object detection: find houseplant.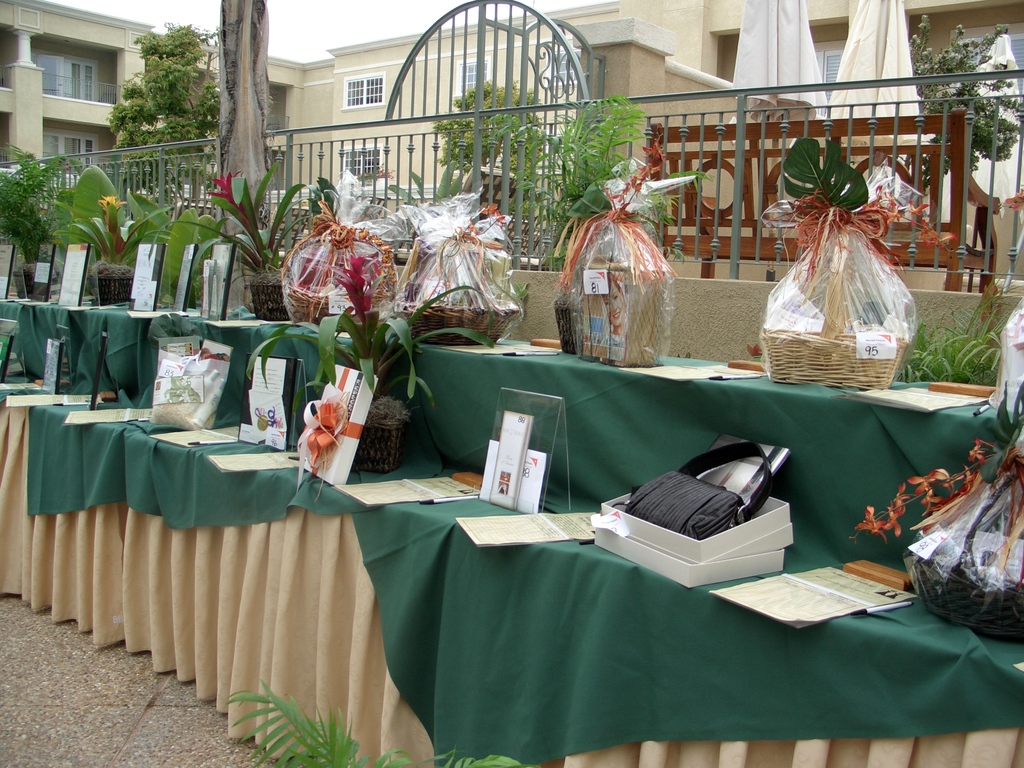
box(282, 254, 418, 468).
